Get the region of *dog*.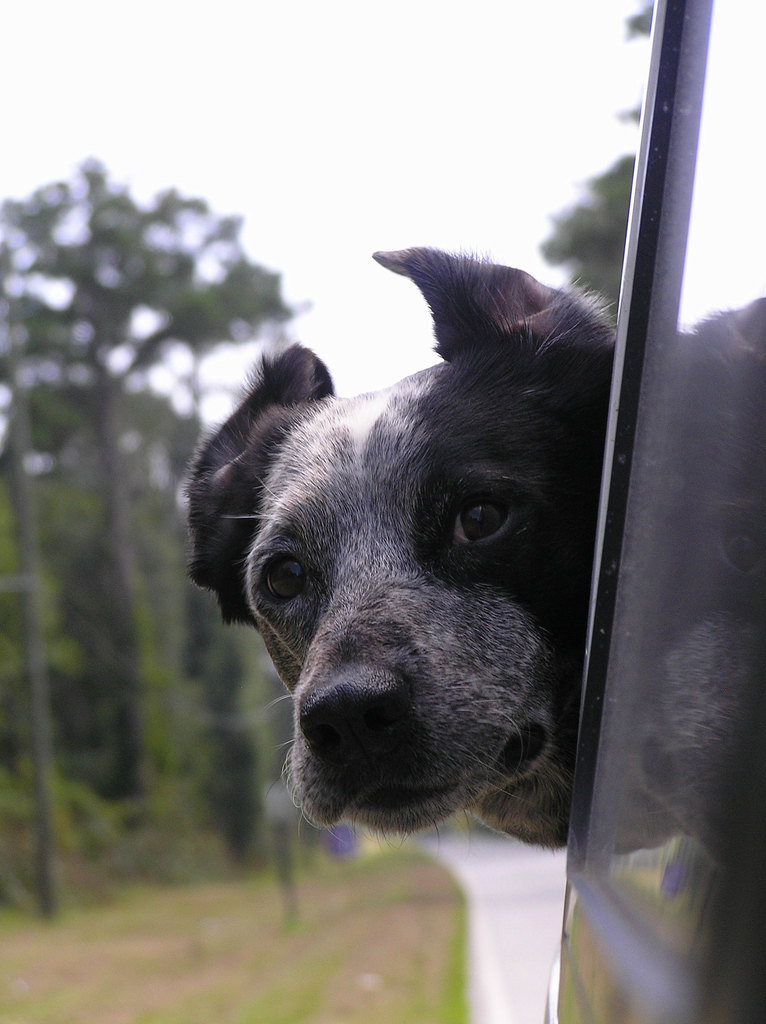
184:239:765:879.
